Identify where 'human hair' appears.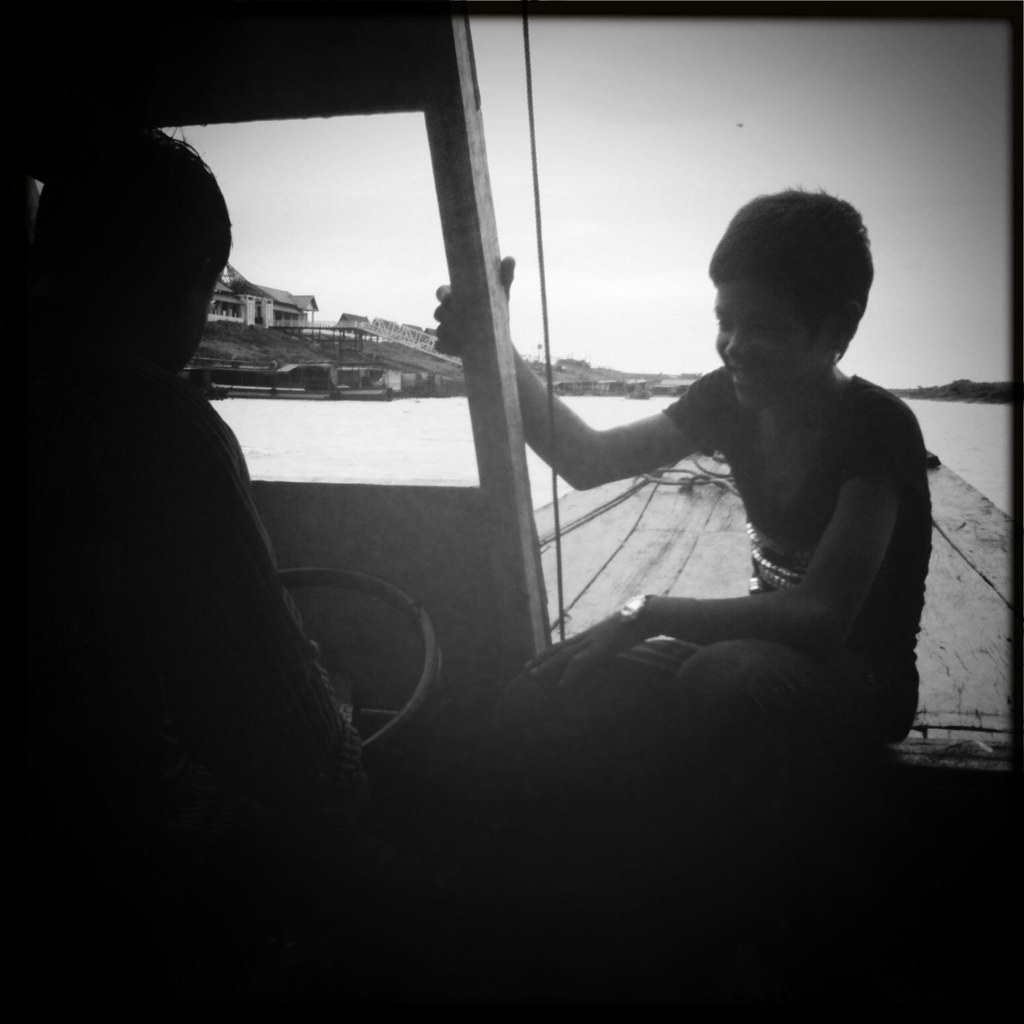
Appears at [left=709, top=189, right=876, bottom=368].
